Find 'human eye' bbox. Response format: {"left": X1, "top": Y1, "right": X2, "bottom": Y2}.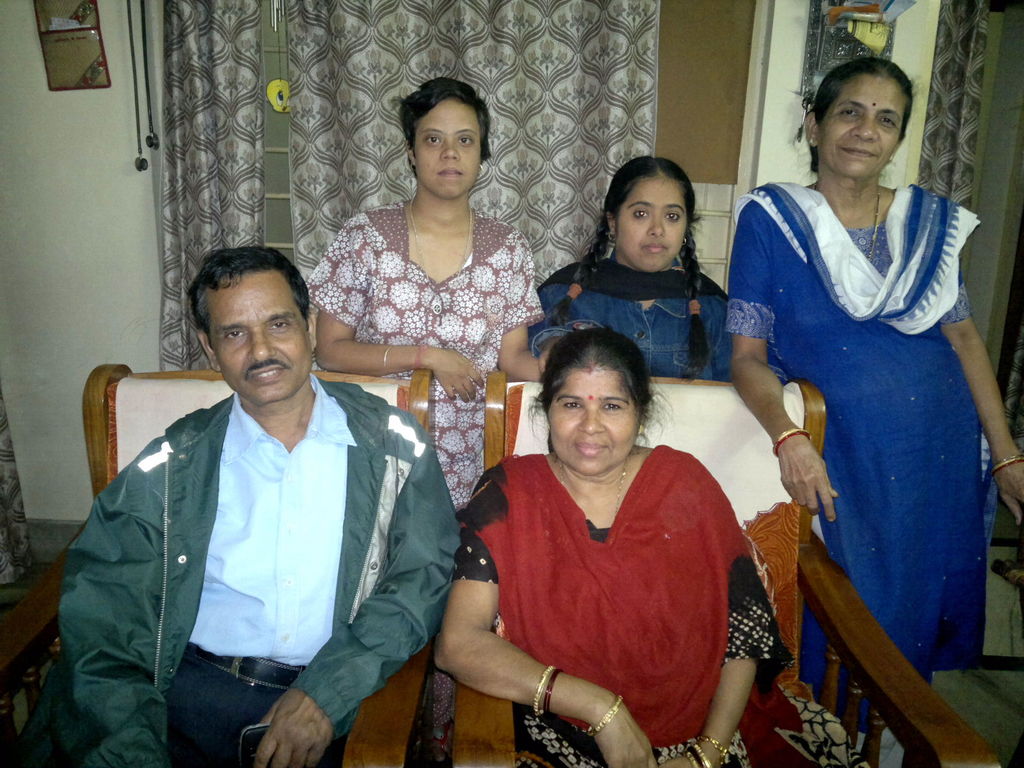
{"left": 271, "top": 319, "right": 289, "bottom": 331}.
